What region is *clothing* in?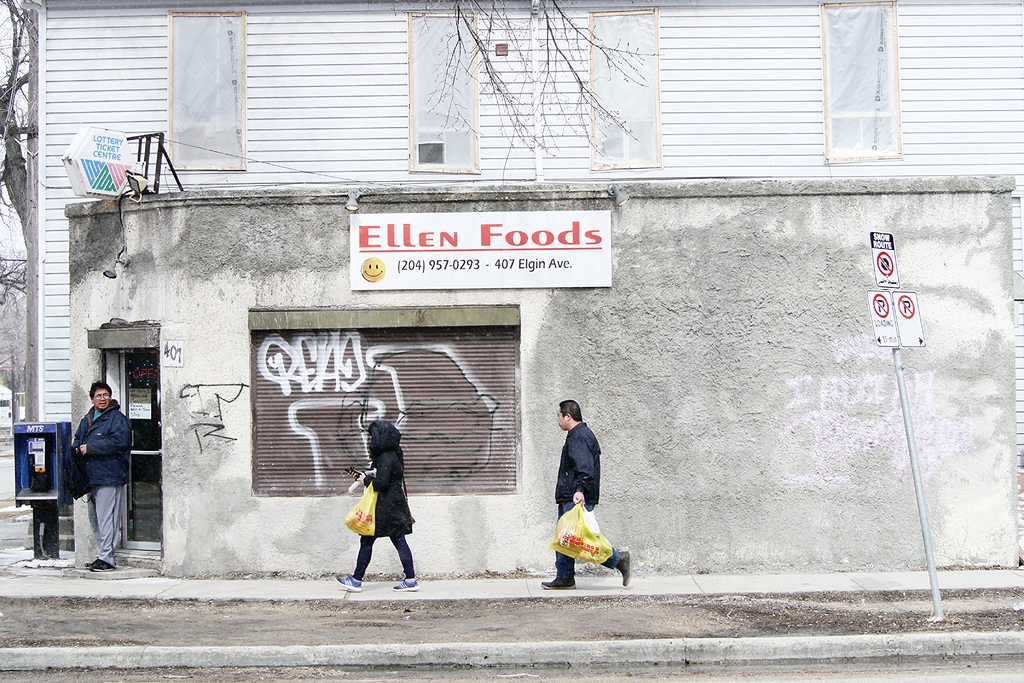
box(68, 397, 138, 565).
